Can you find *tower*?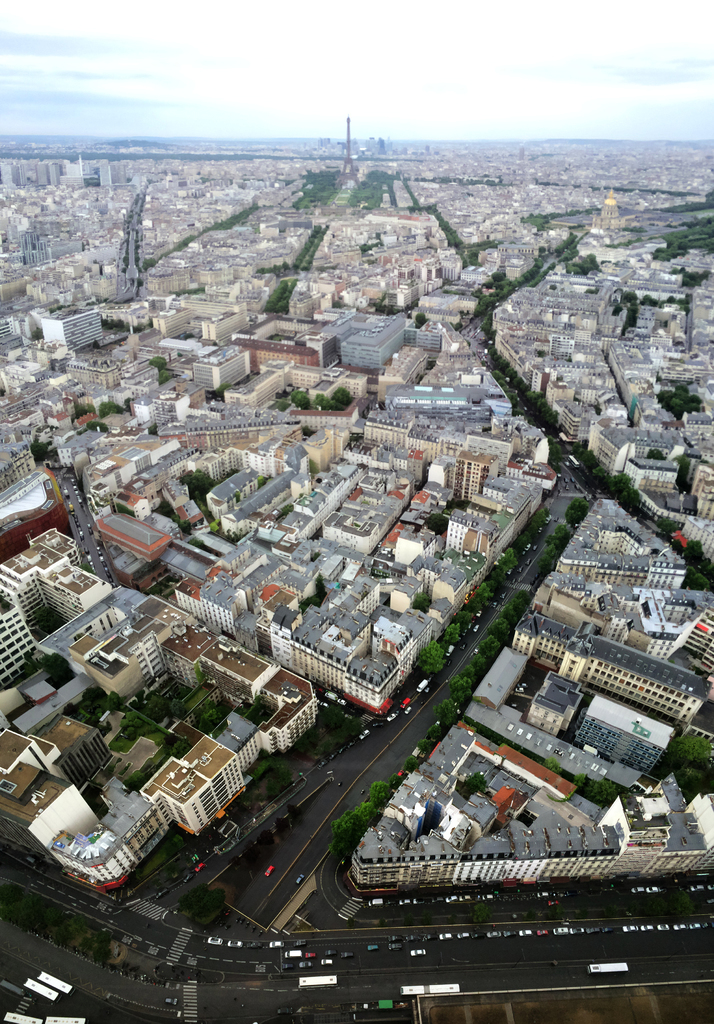
Yes, bounding box: <box>0,572,38,696</box>.
